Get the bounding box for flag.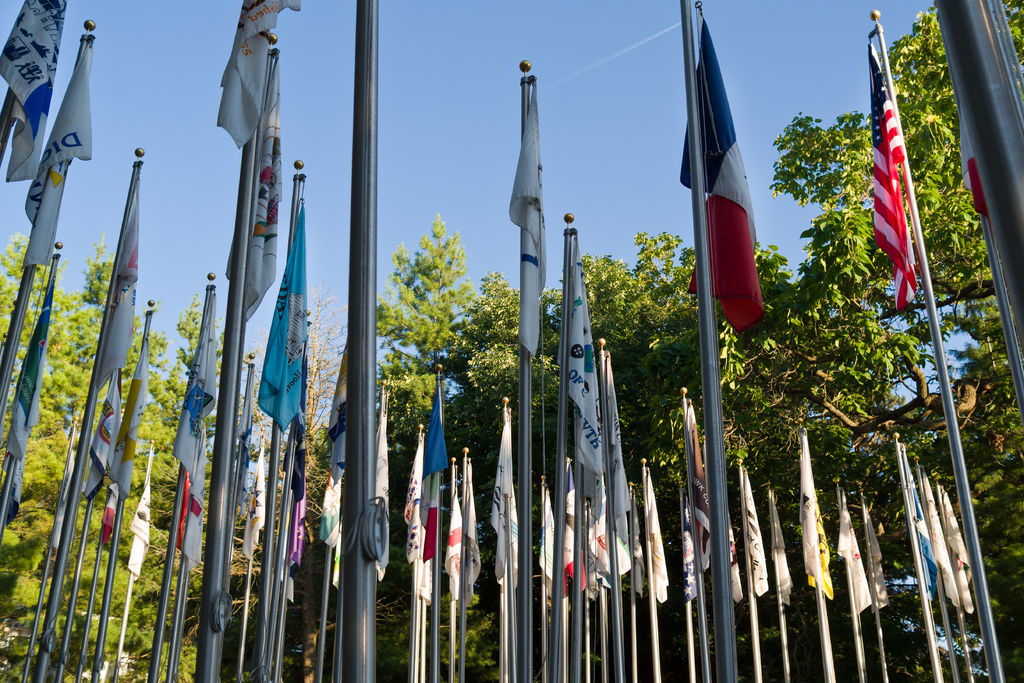
503 79 548 360.
